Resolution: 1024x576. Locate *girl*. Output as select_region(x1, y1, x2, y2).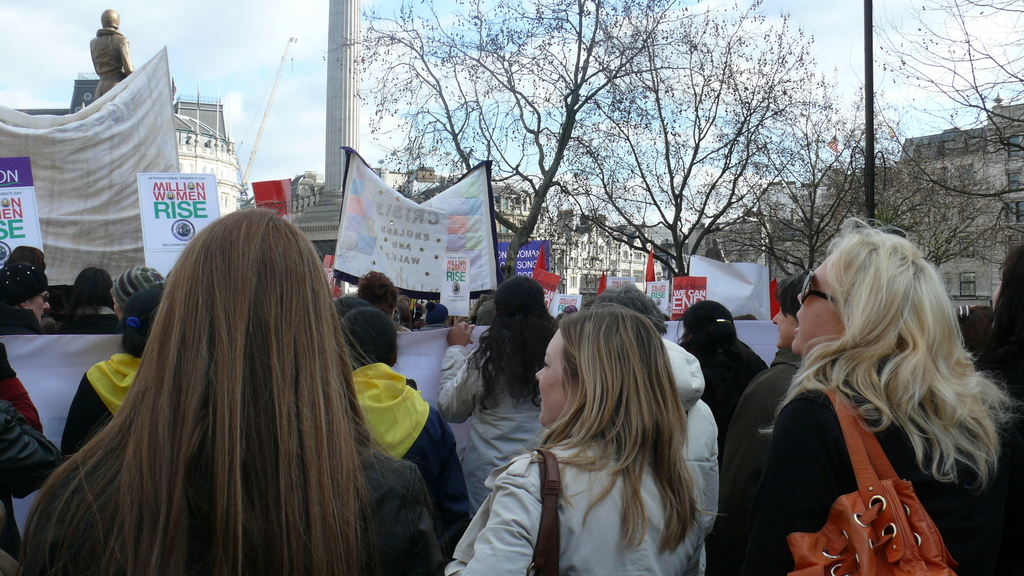
select_region(439, 275, 563, 515).
